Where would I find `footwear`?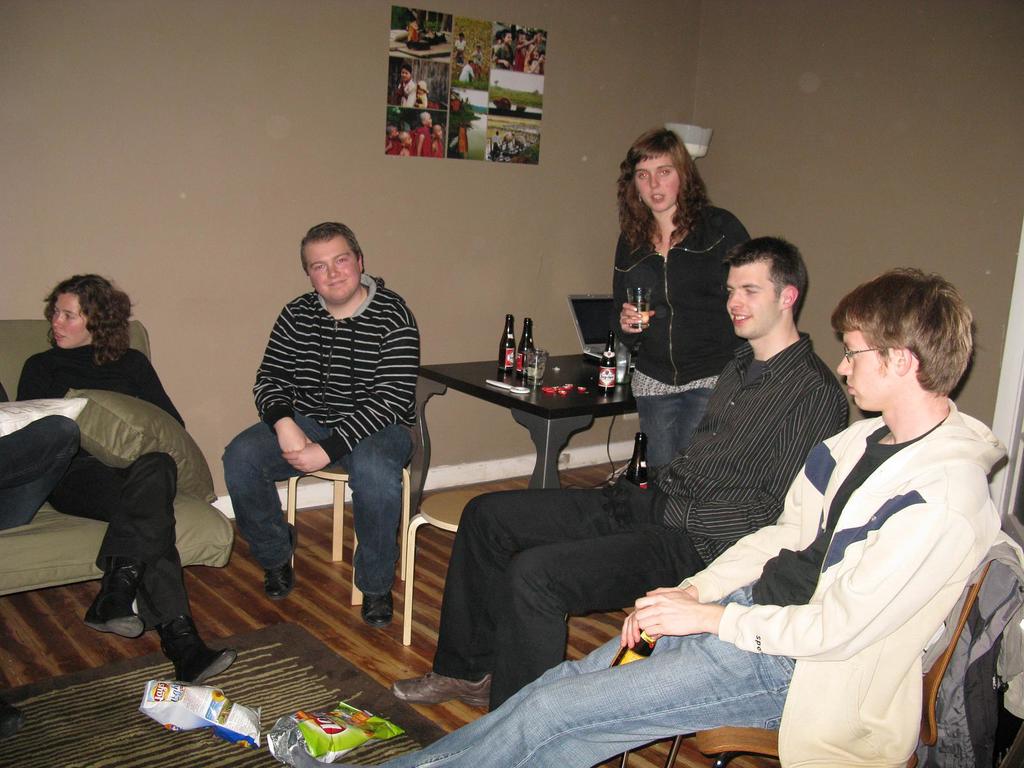
At [x1=387, y1=668, x2=491, y2=703].
